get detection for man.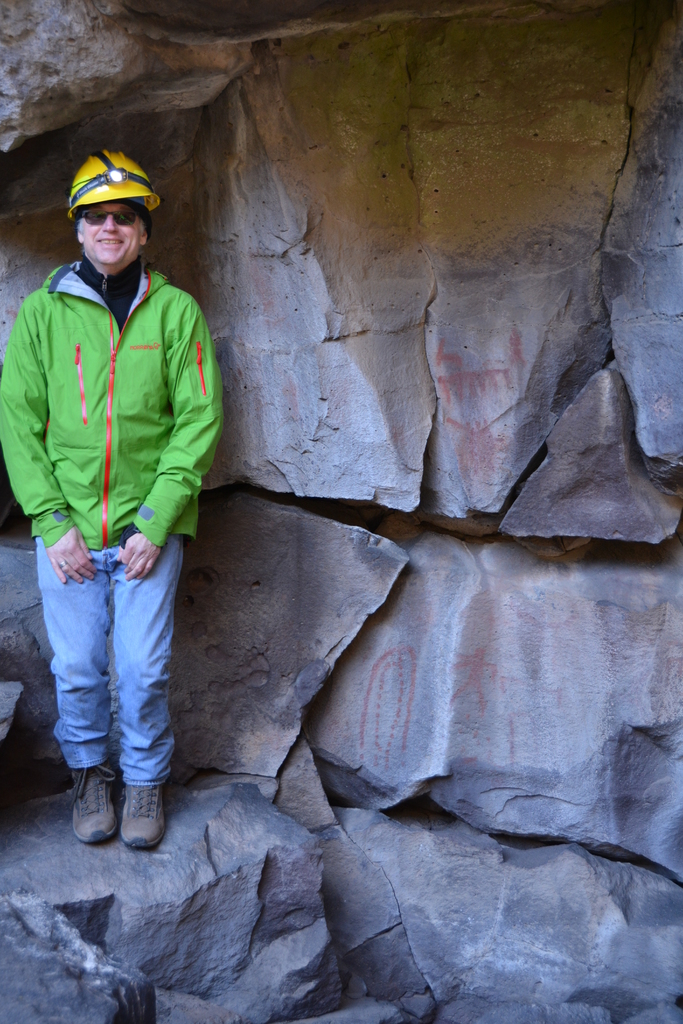
Detection: locate(10, 167, 226, 849).
